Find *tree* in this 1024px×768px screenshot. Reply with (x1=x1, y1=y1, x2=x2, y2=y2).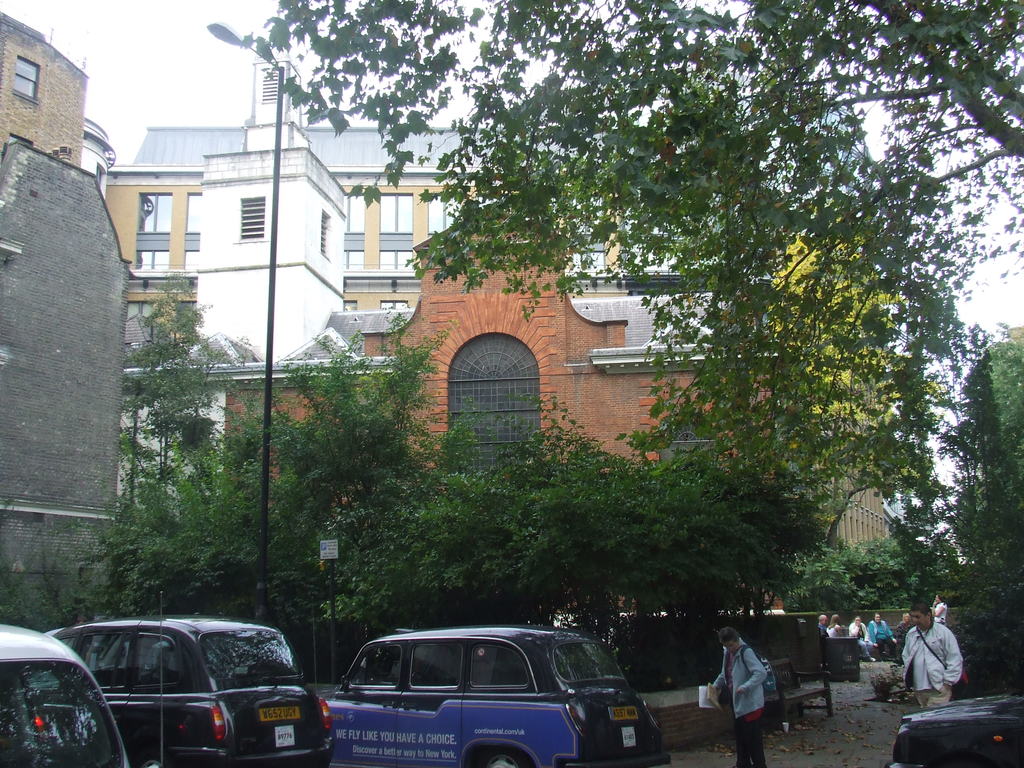
(x1=243, y1=0, x2=1021, y2=507).
